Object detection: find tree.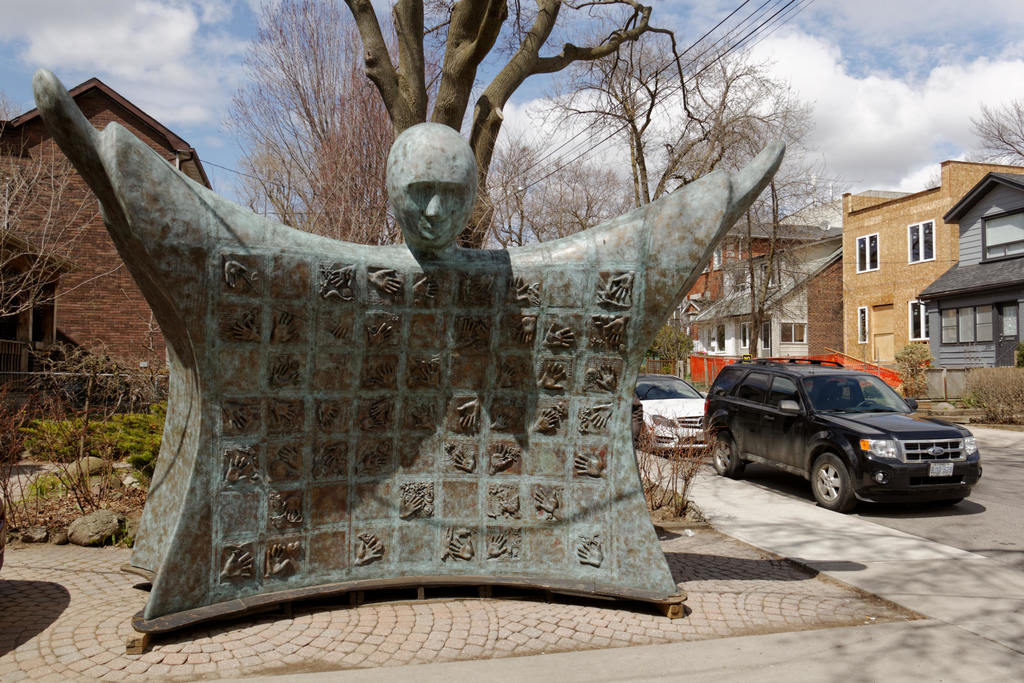
{"left": 312, "top": 0, "right": 678, "bottom": 270}.
